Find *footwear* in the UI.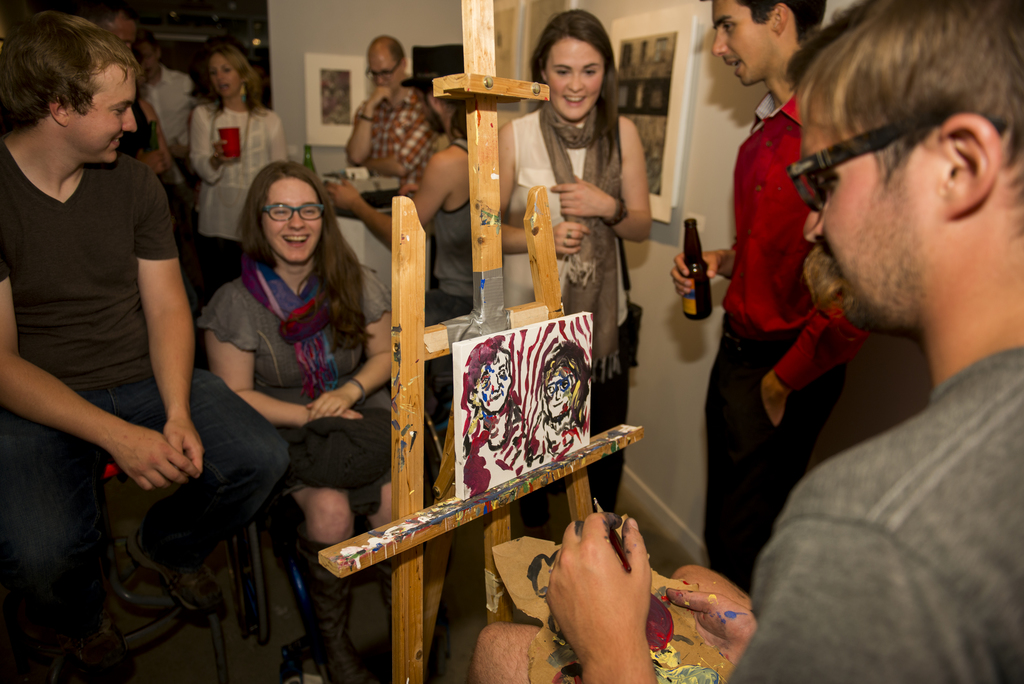
UI element at [x1=295, y1=538, x2=370, y2=683].
